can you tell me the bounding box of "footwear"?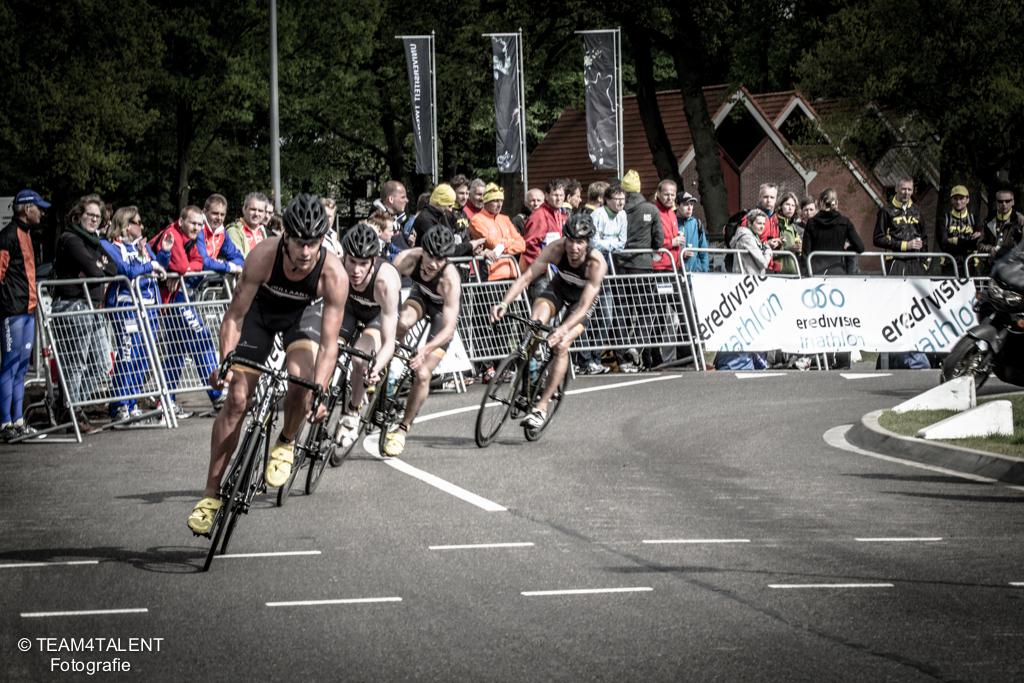
381, 427, 409, 457.
